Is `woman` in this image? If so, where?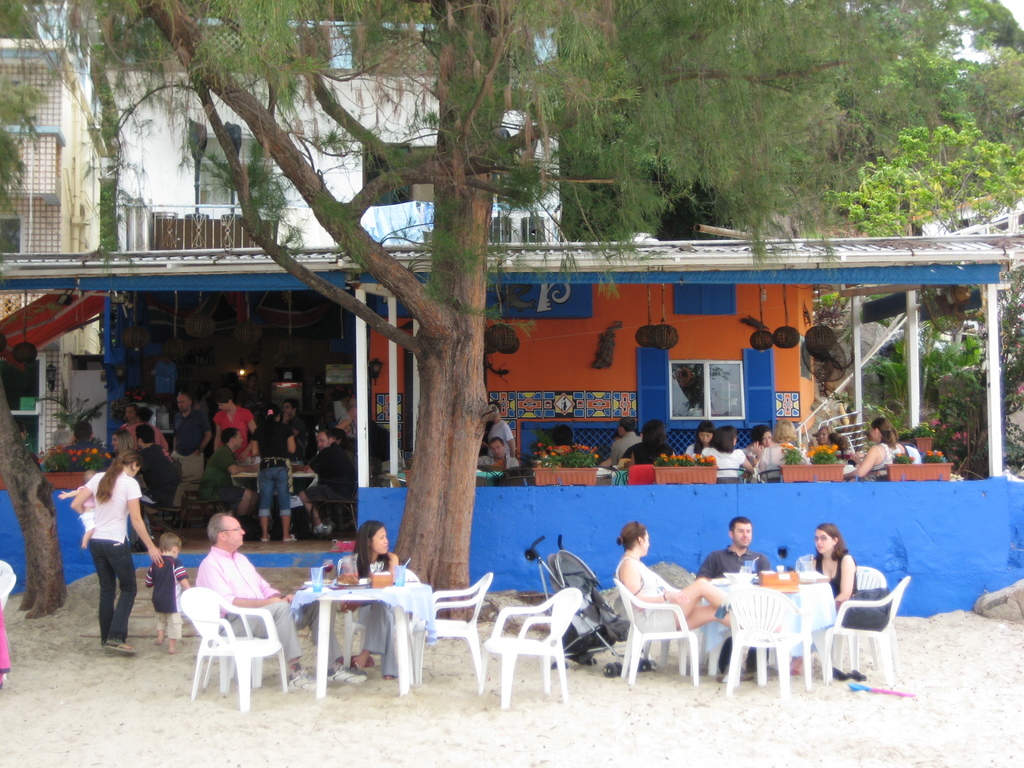
Yes, at region(63, 432, 172, 668).
